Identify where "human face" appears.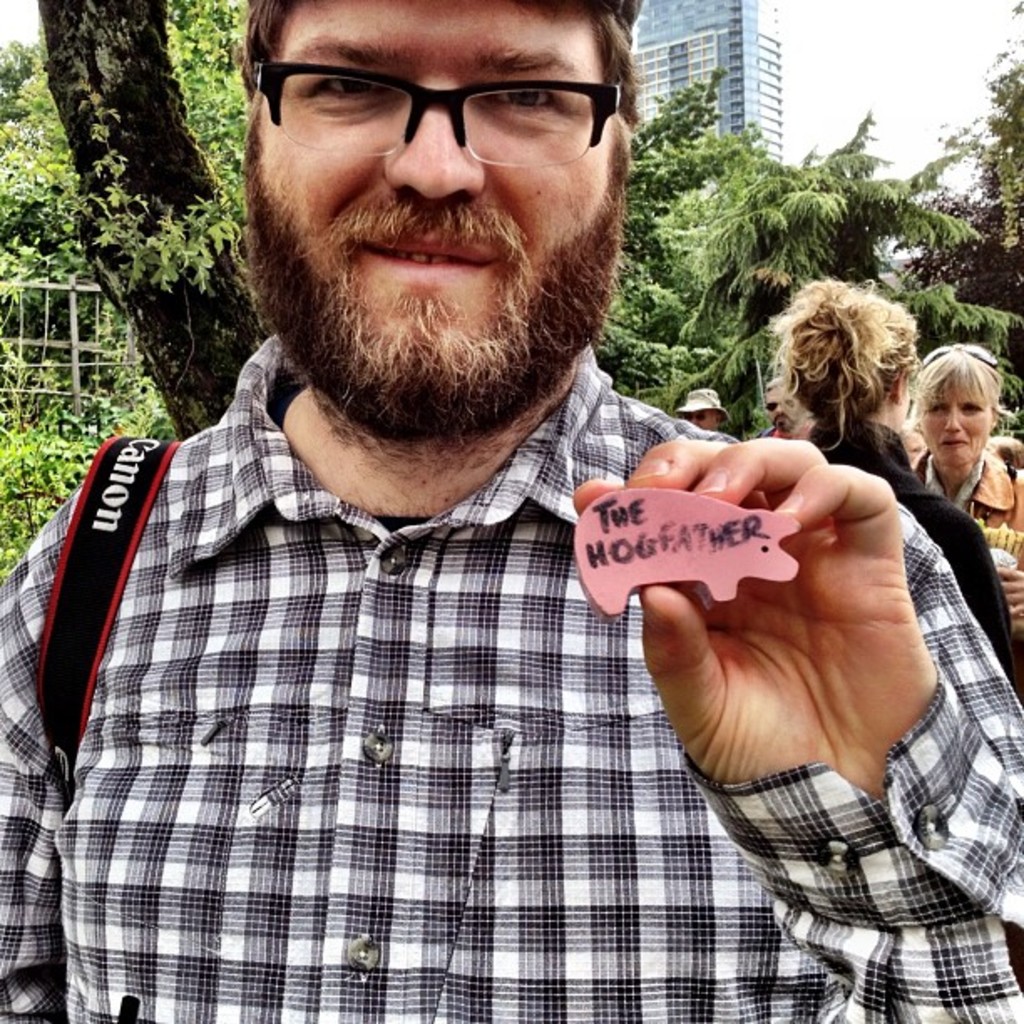
Appears at (x1=924, y1=385, x2=997, y2=467).
